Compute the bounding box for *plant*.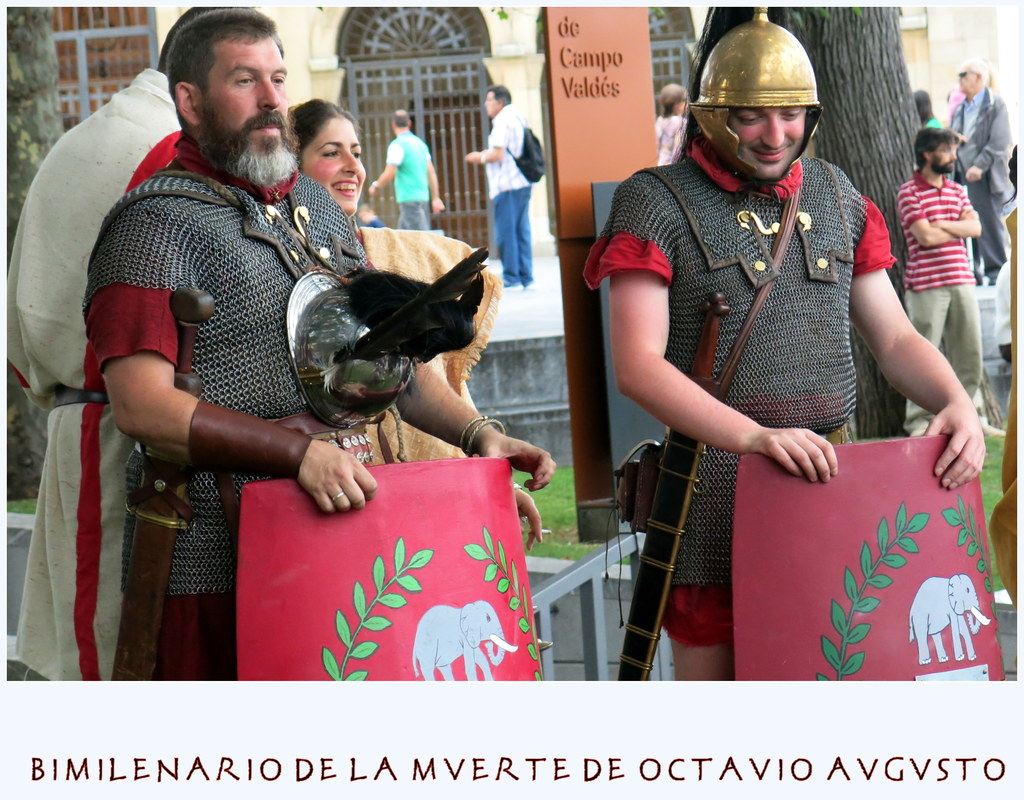
pyautogui.locateOnScreen(815, 496, 931, 686).
